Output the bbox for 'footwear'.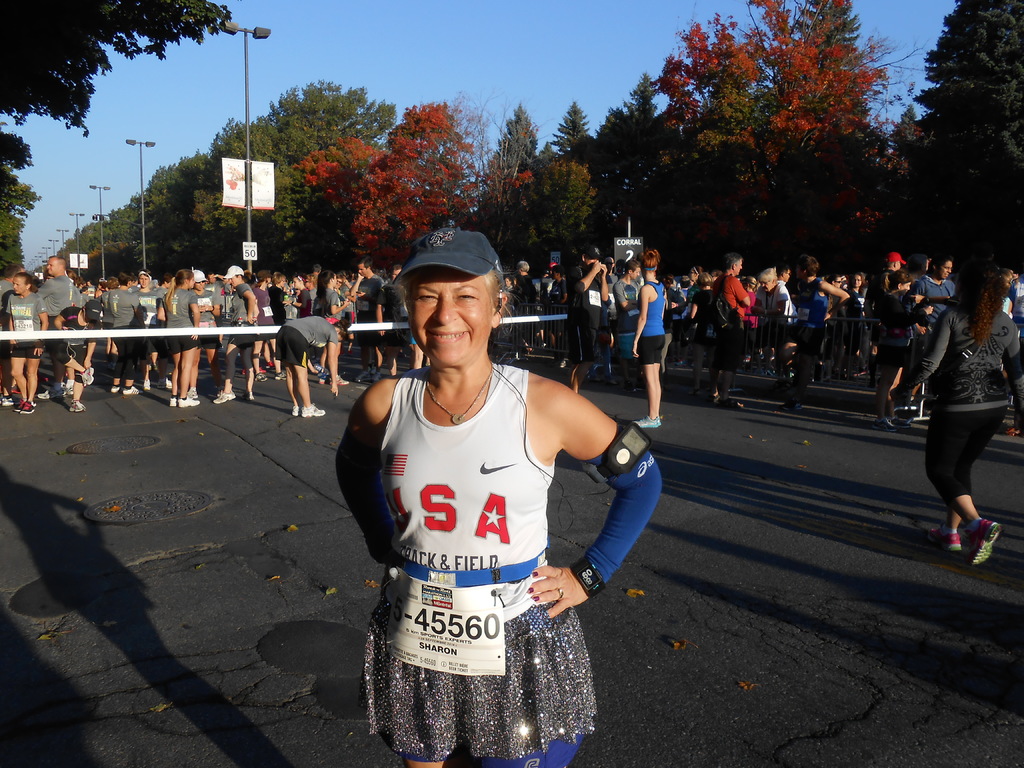
pyautogui.locateOnScreen(625, 381, 636, 395).
